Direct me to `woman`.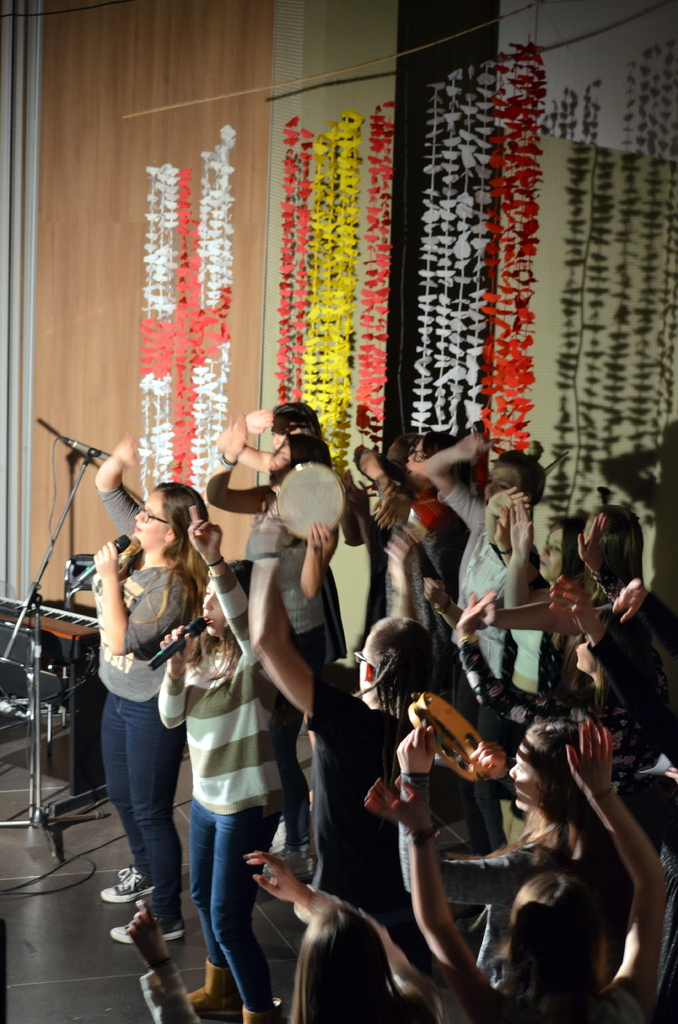
Direction: 146:540:284:1023.
